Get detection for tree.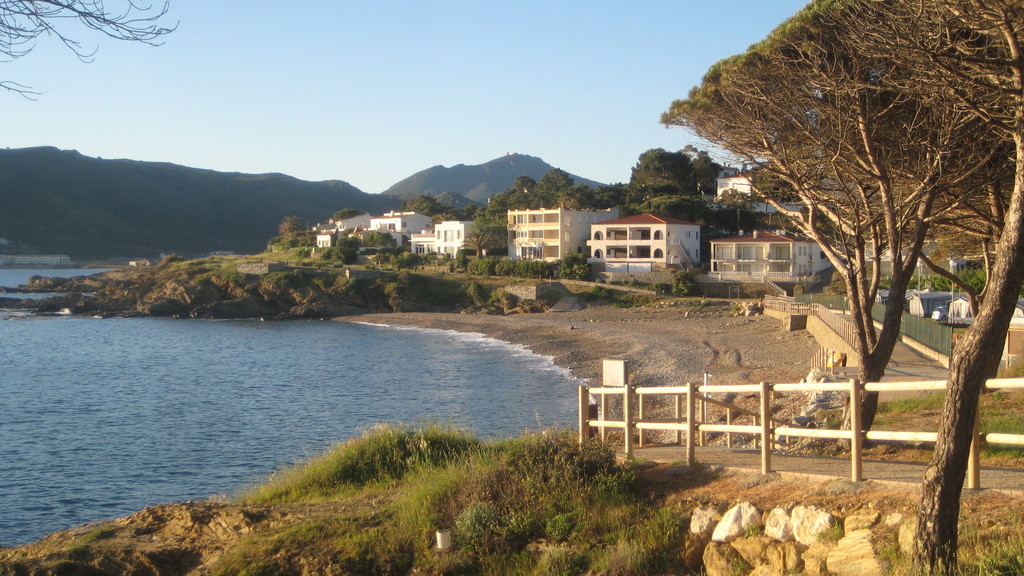
Detection: [623, 144, 715, 230].
